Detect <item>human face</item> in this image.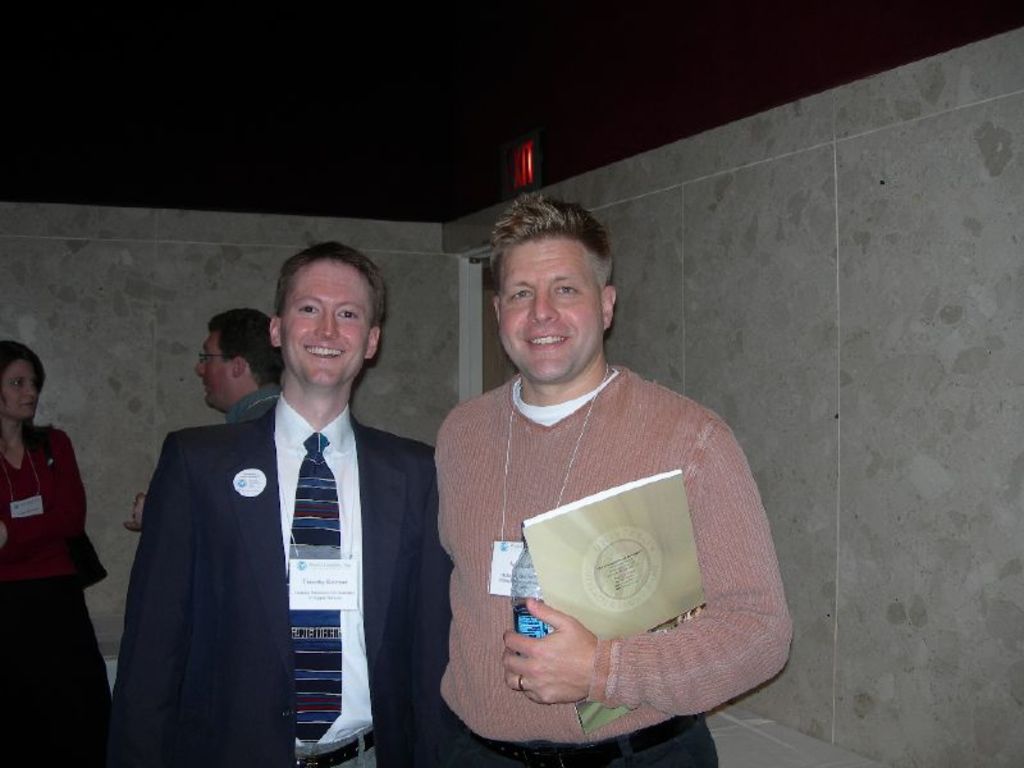
Detection: <region>279, 260, 372, 394</region>.
